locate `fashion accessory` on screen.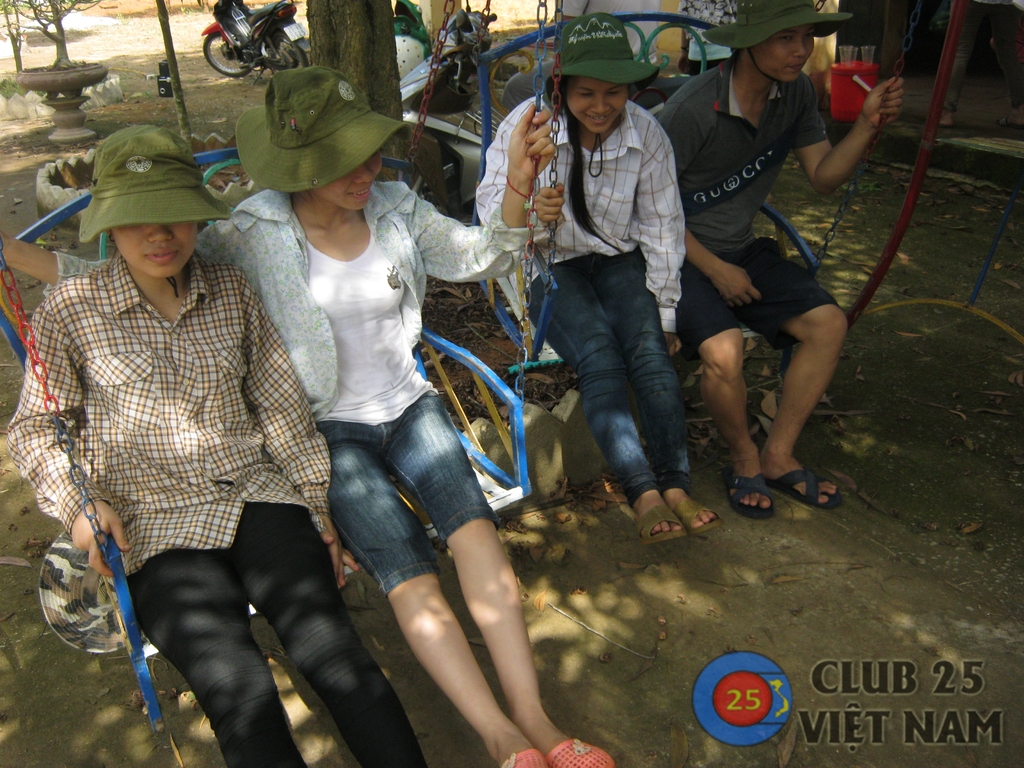
On screen at (left=673, top=497, right=723, bottom=535).
